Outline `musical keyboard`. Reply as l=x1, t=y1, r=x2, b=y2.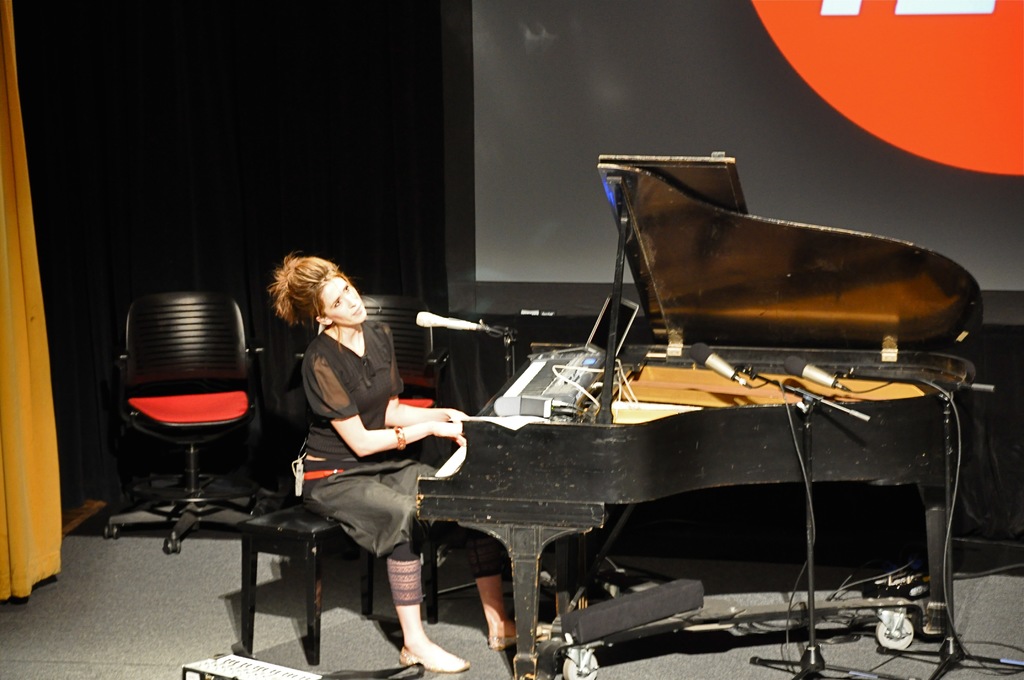
l=433, t=441, r=472, b=478.
